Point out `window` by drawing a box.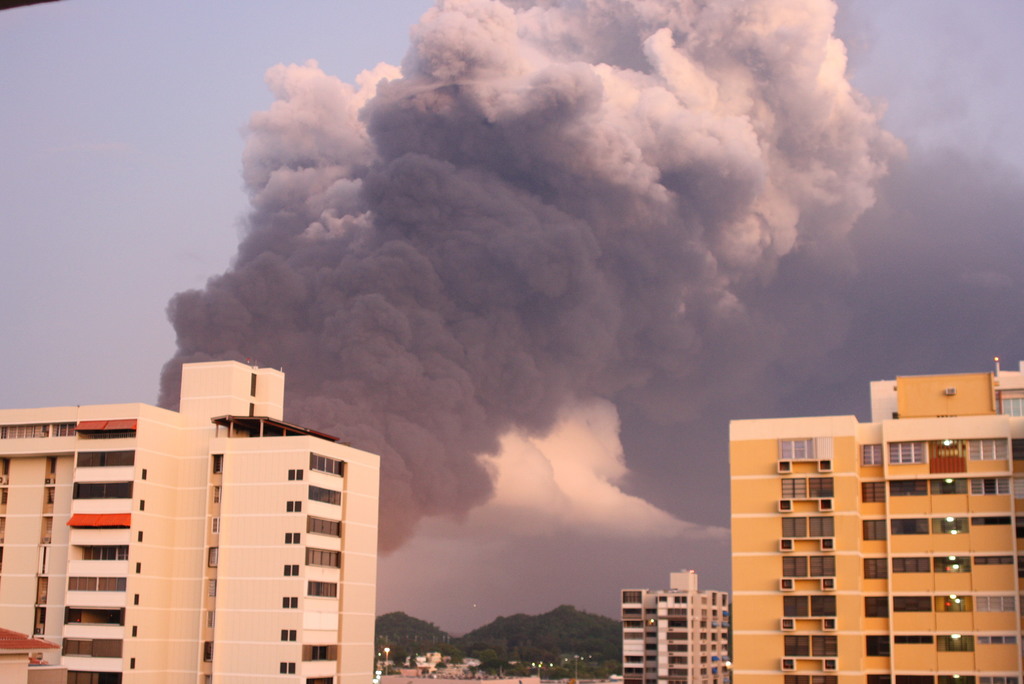
l=776, t=594, r=840, b=617.
